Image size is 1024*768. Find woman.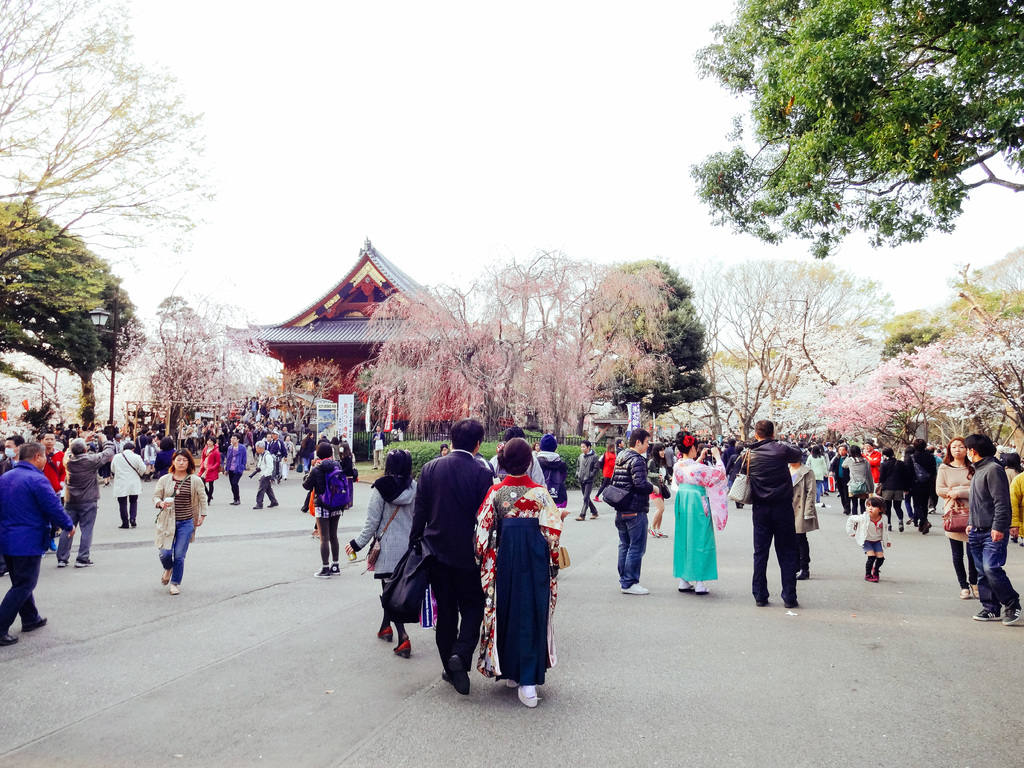
<region>840, 444, 873, 514</region>.
